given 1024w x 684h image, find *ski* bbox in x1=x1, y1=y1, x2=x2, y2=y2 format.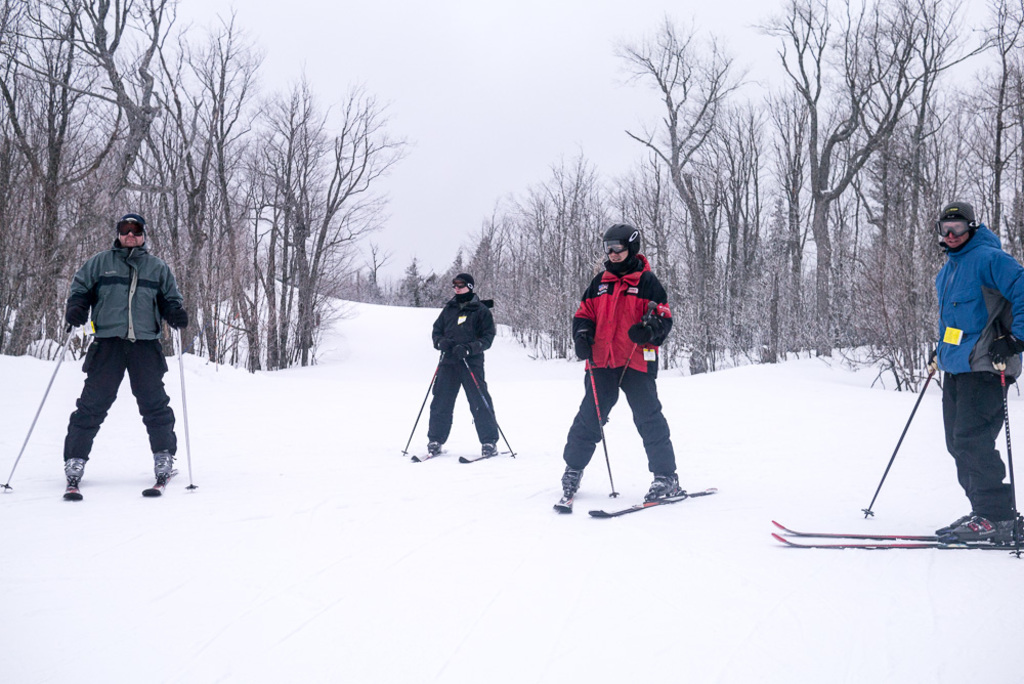
x1=559, y1=472, x2=586, y2=514.
